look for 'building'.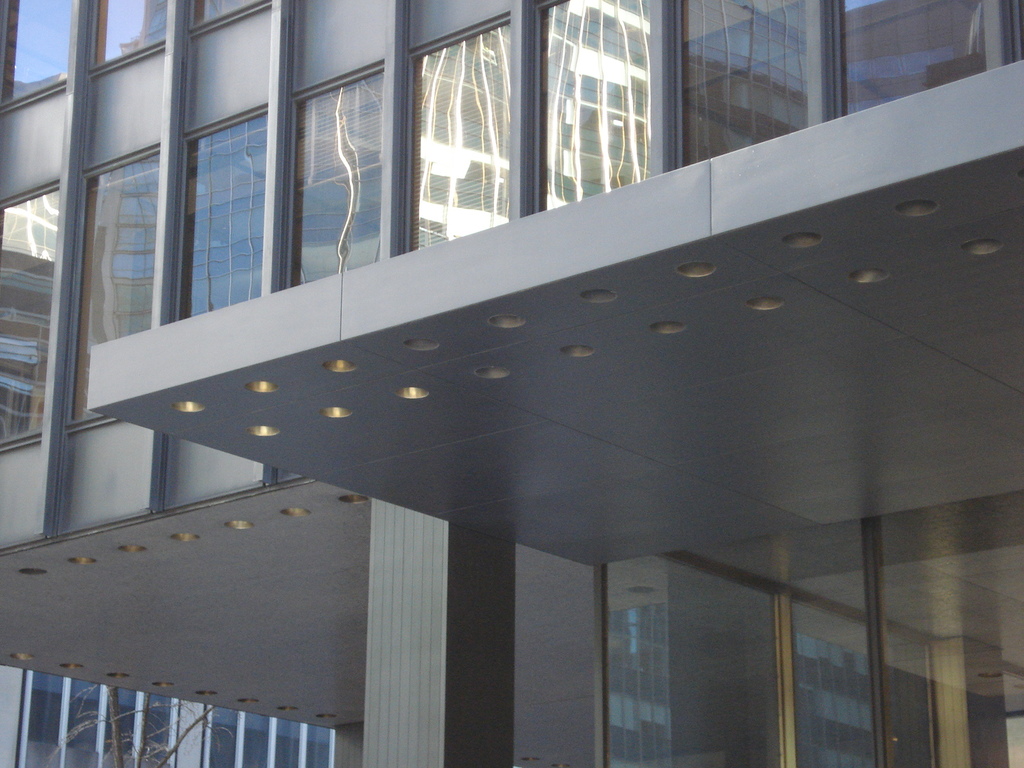
Found: BBox(0, 0, 1023, 767).
